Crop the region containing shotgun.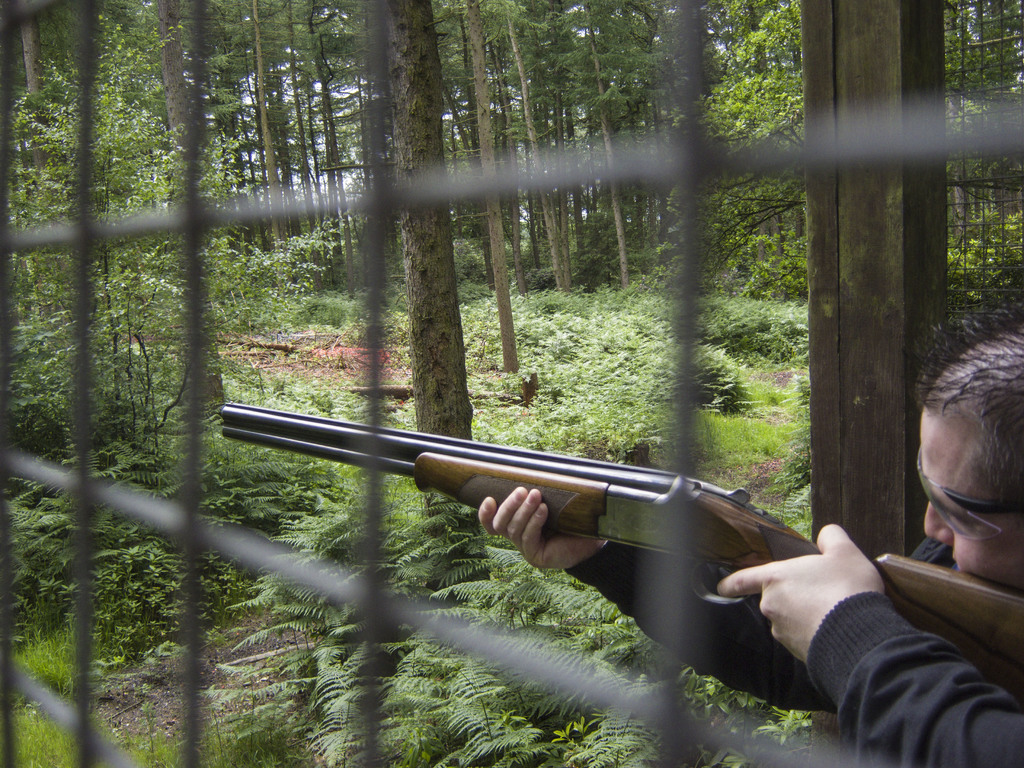
Crop region: detection(209, 401, 1023, 707).
